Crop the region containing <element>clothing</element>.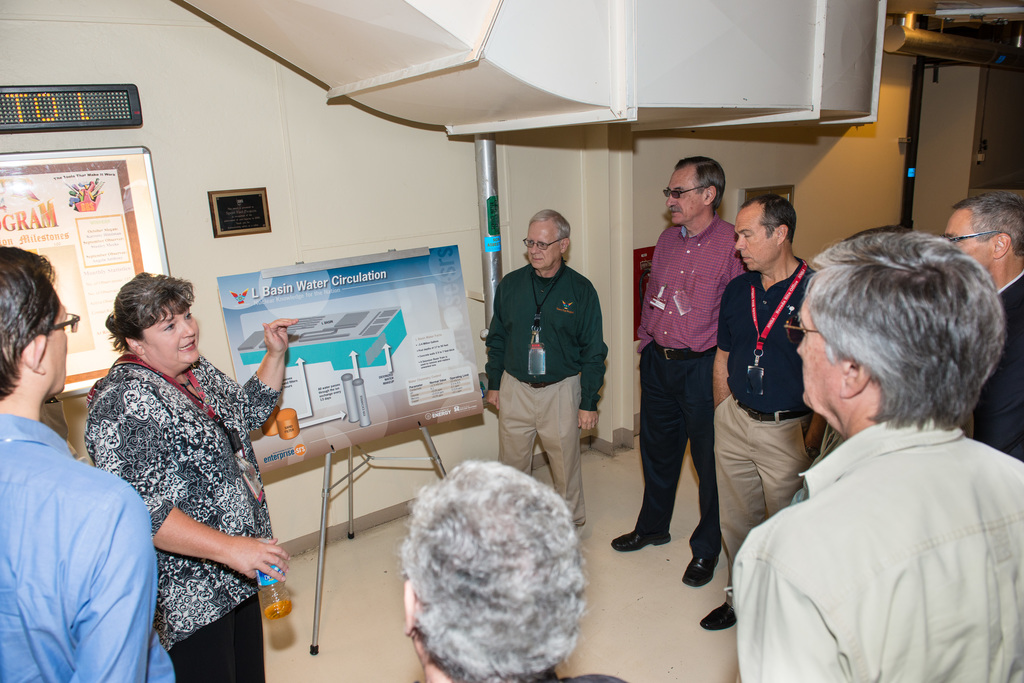
Crop region: {"left": 969, "top": 267, "right": 1023, "bottom": 460}.
